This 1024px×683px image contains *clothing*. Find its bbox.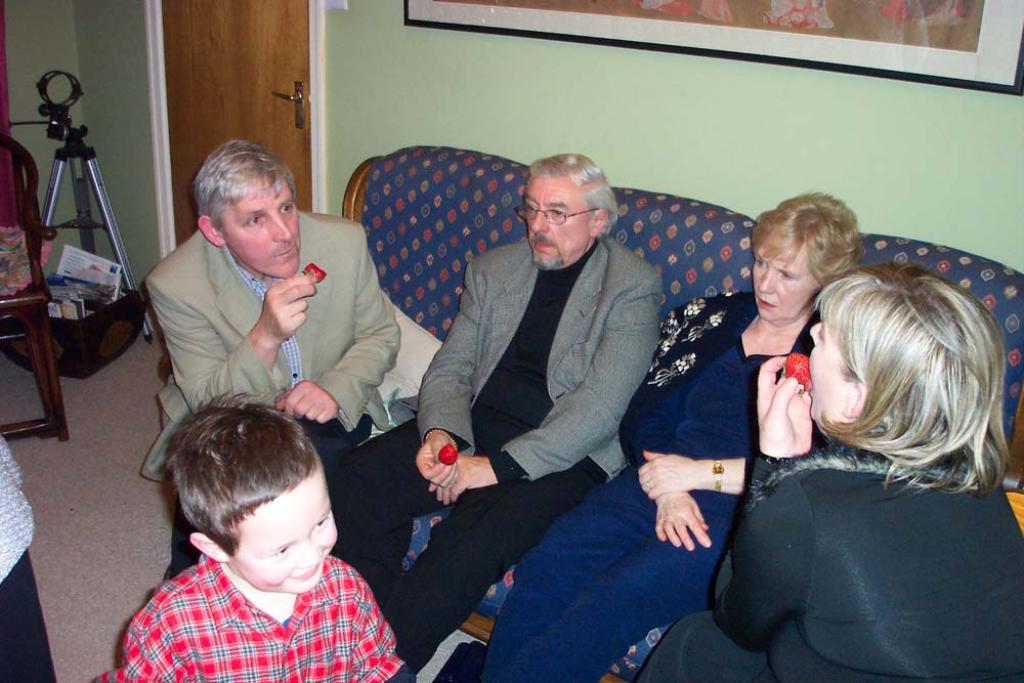
box(139, 206, 404, 579).
